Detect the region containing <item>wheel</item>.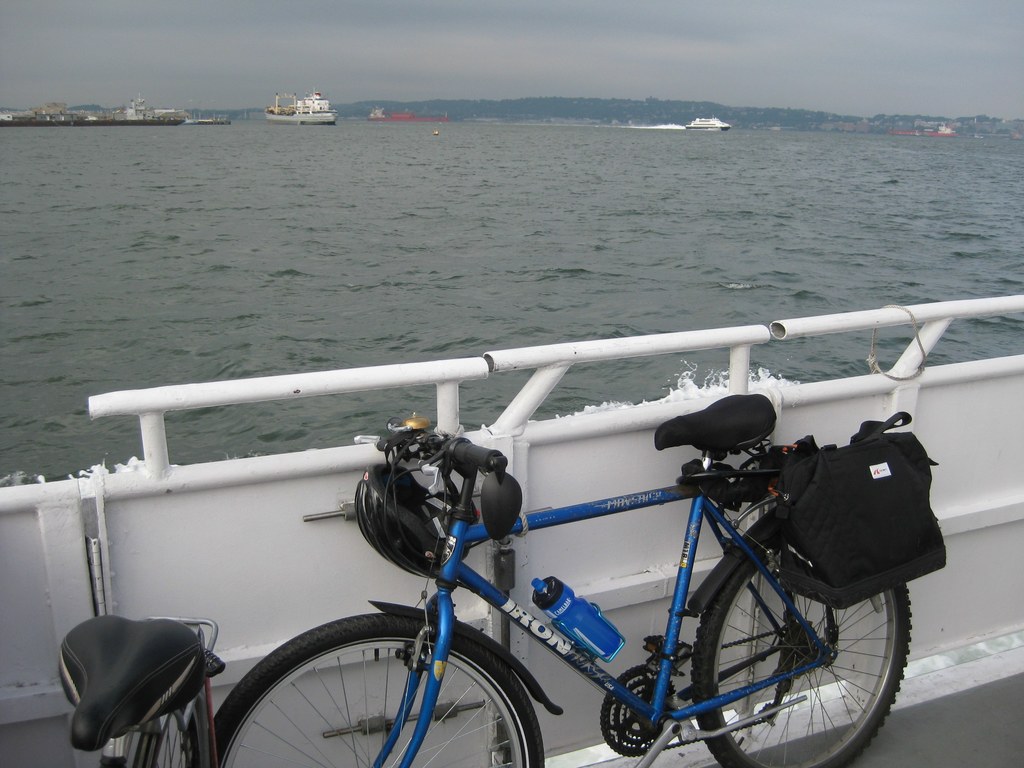
rect(135, 708, 204, 767).
